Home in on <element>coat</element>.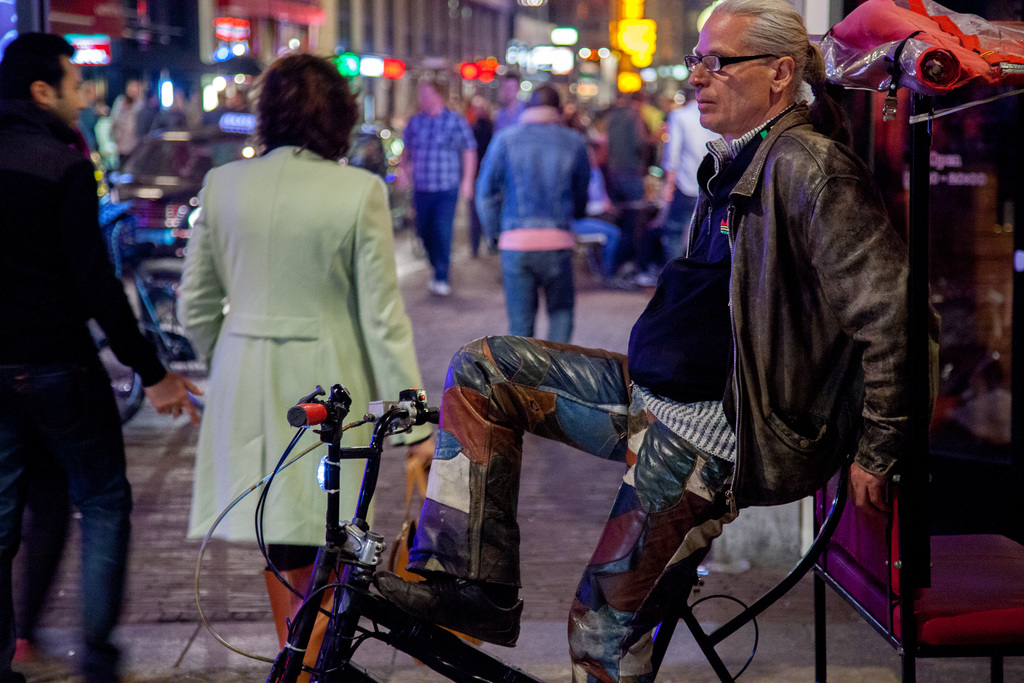
Homed in at bbox=(177, 144, 433, 547).
